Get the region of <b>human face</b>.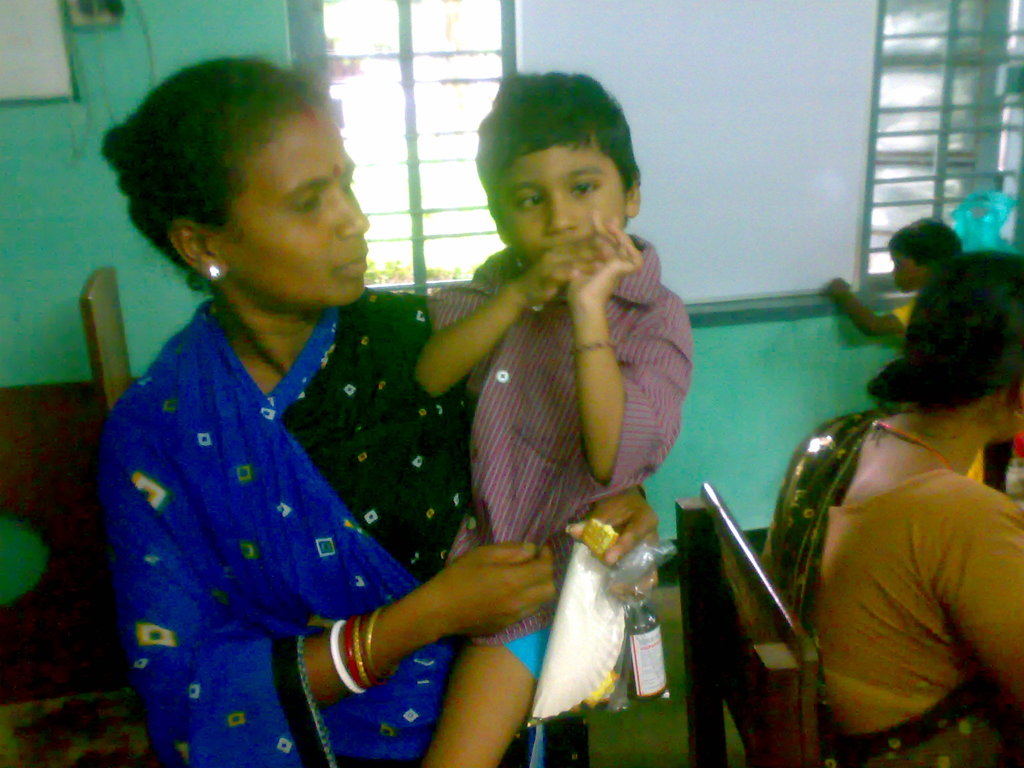
left=892, top=254, right=922, bottom=291.
